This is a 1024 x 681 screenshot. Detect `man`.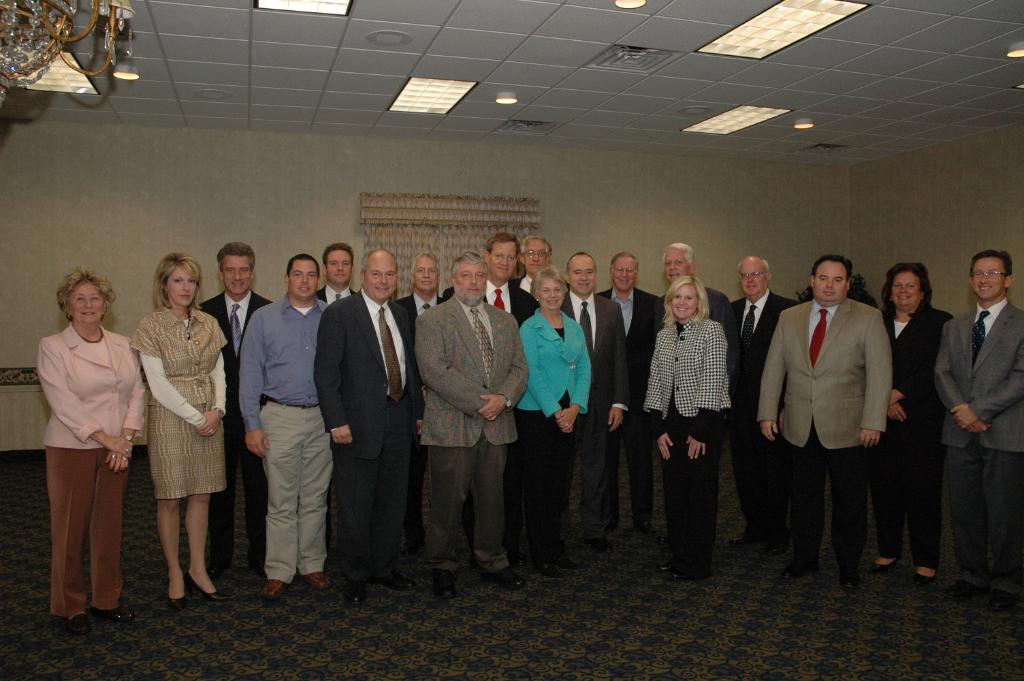
x1=200, y1=239, x2=274, y2=568.
